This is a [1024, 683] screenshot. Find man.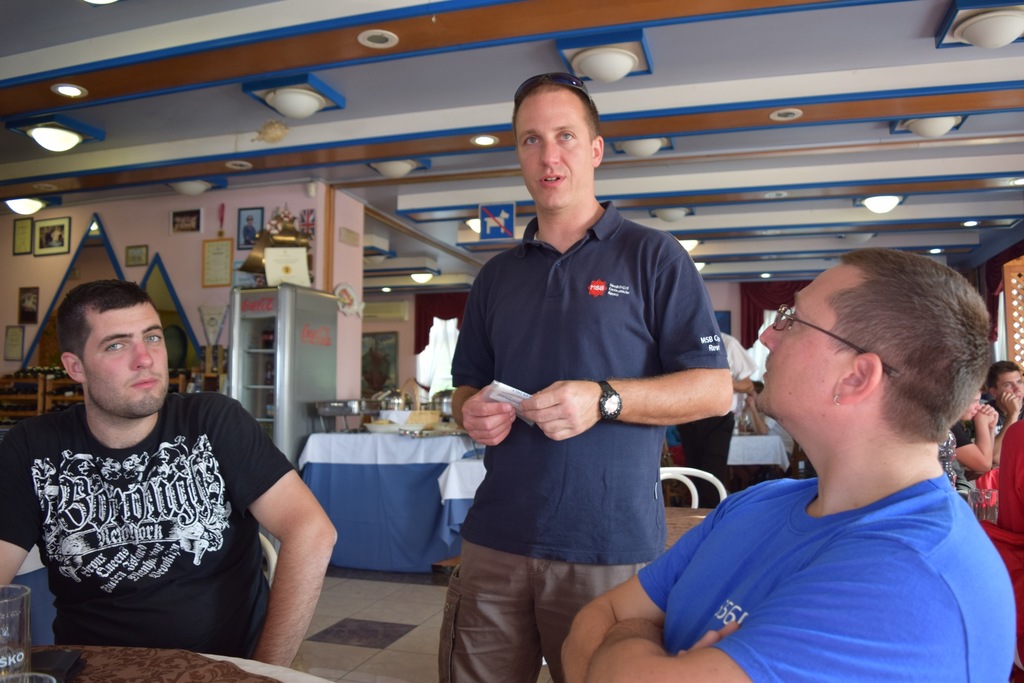
Bounding box: 556, 252, 1015, 681.
